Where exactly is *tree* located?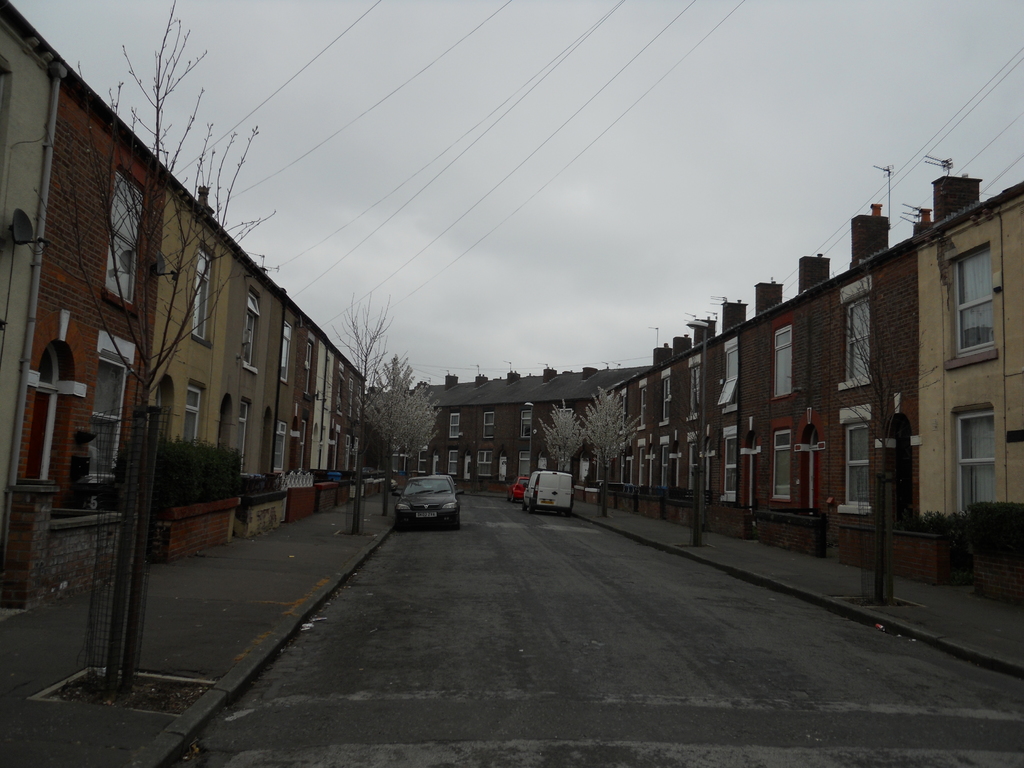
Its bounding box is box(348, 347, 448, 519).
